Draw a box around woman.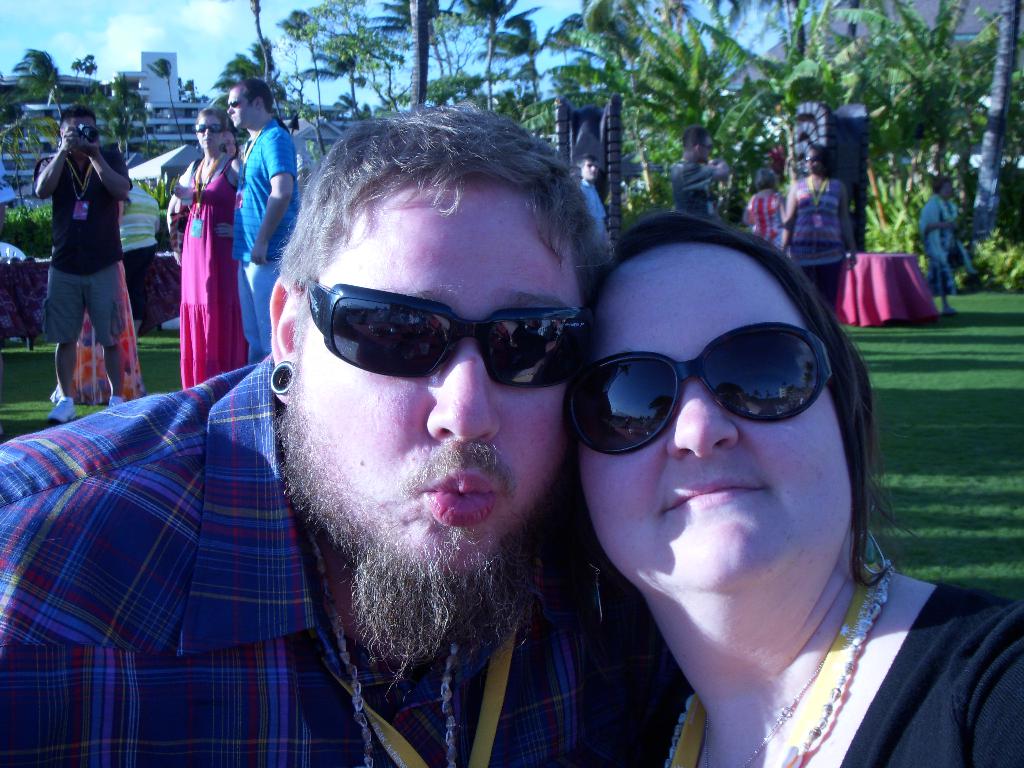
{"x1": 168, "y1": 109, "x2": 252, "y2": 383}.
